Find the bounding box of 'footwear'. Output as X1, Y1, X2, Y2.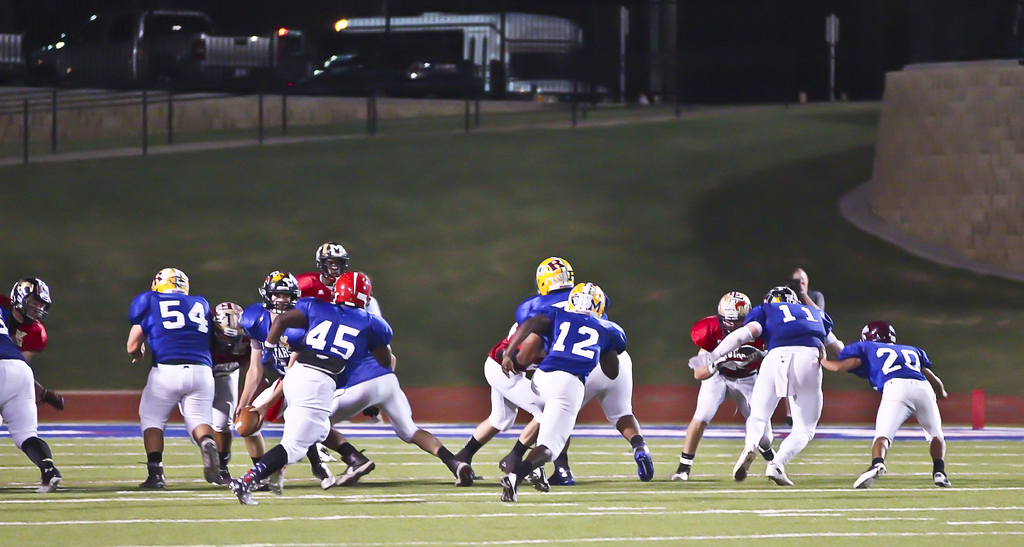
853, 461, 887, 487.
